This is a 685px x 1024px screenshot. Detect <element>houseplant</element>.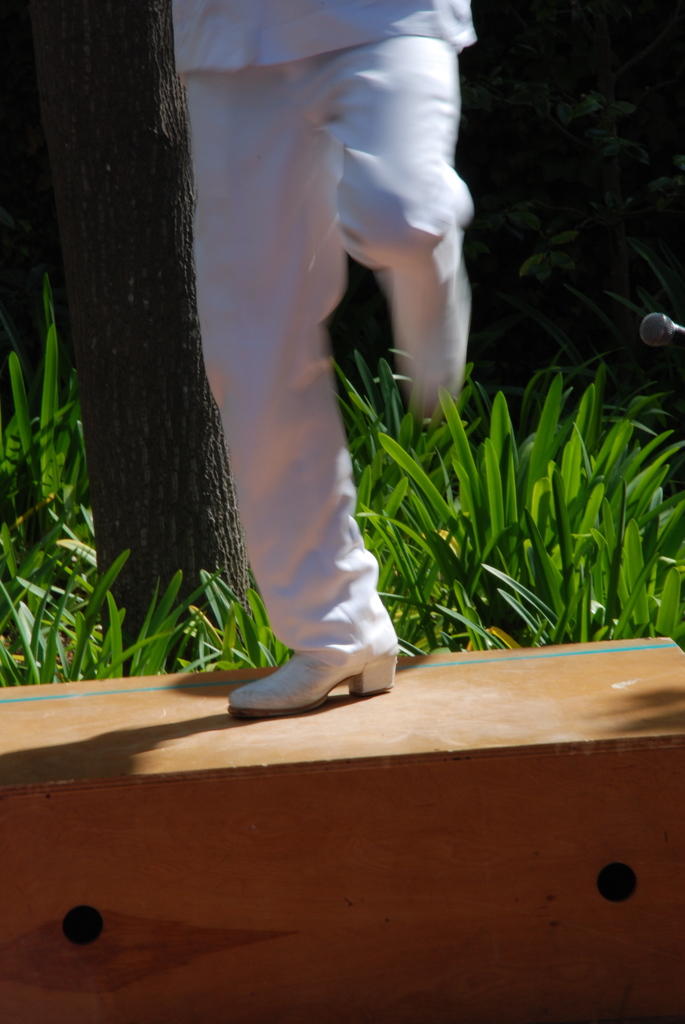
select_region(1, 356, 684, 679).
